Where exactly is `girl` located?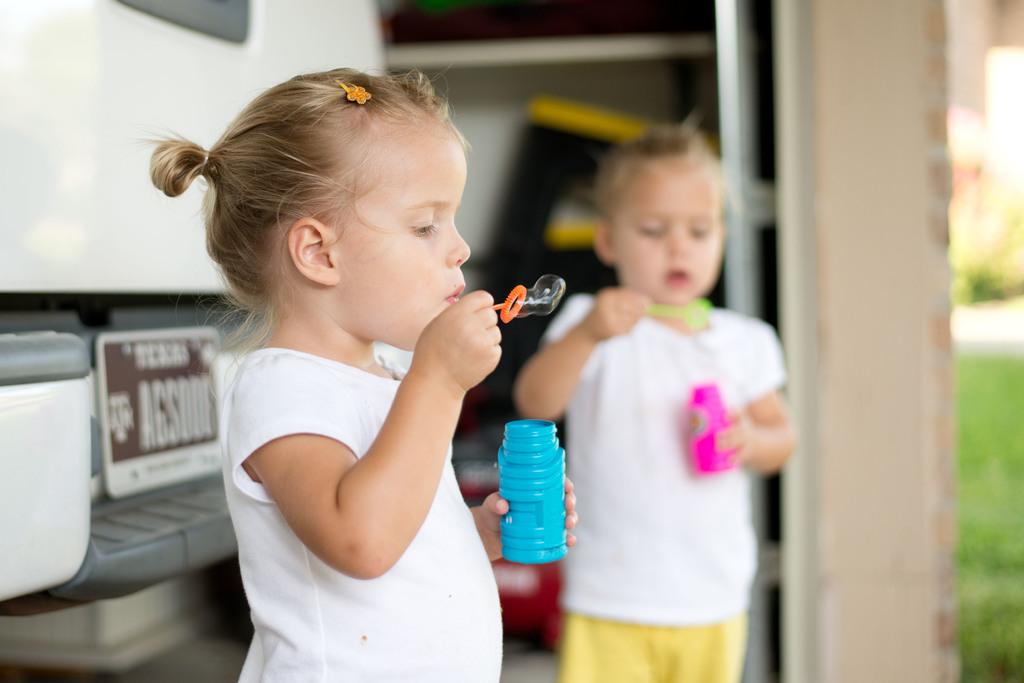
Its bounding box is rect(131, 68, 501, 682).
